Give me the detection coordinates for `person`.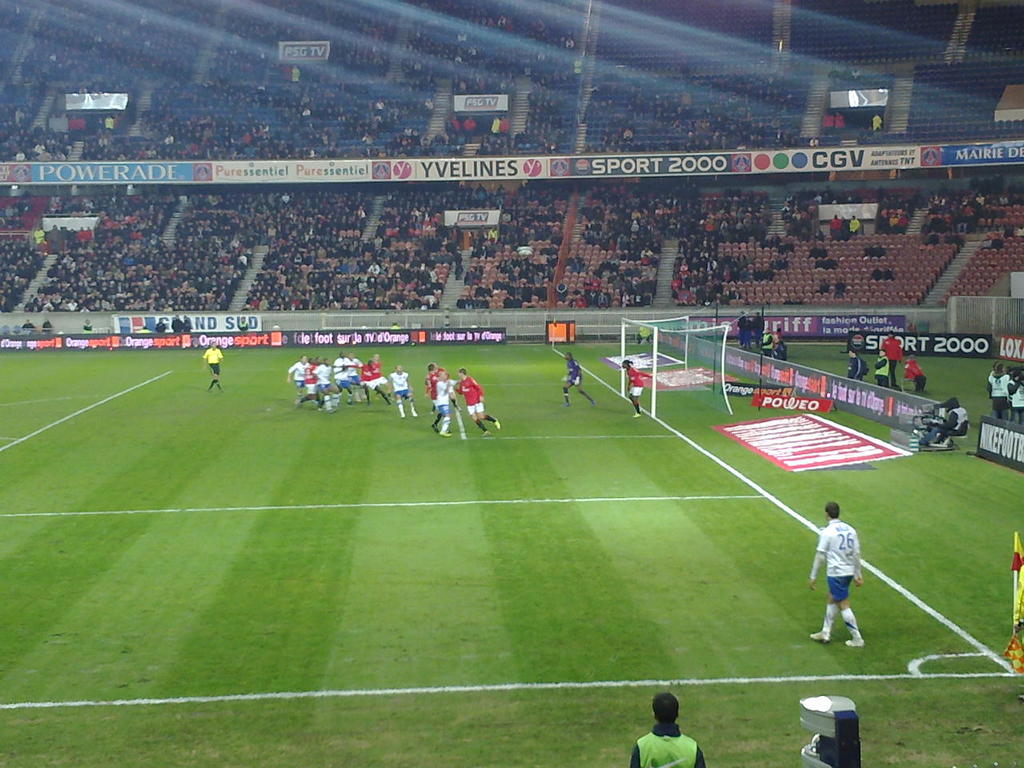
bbox=(846, 348, 866, 379).
